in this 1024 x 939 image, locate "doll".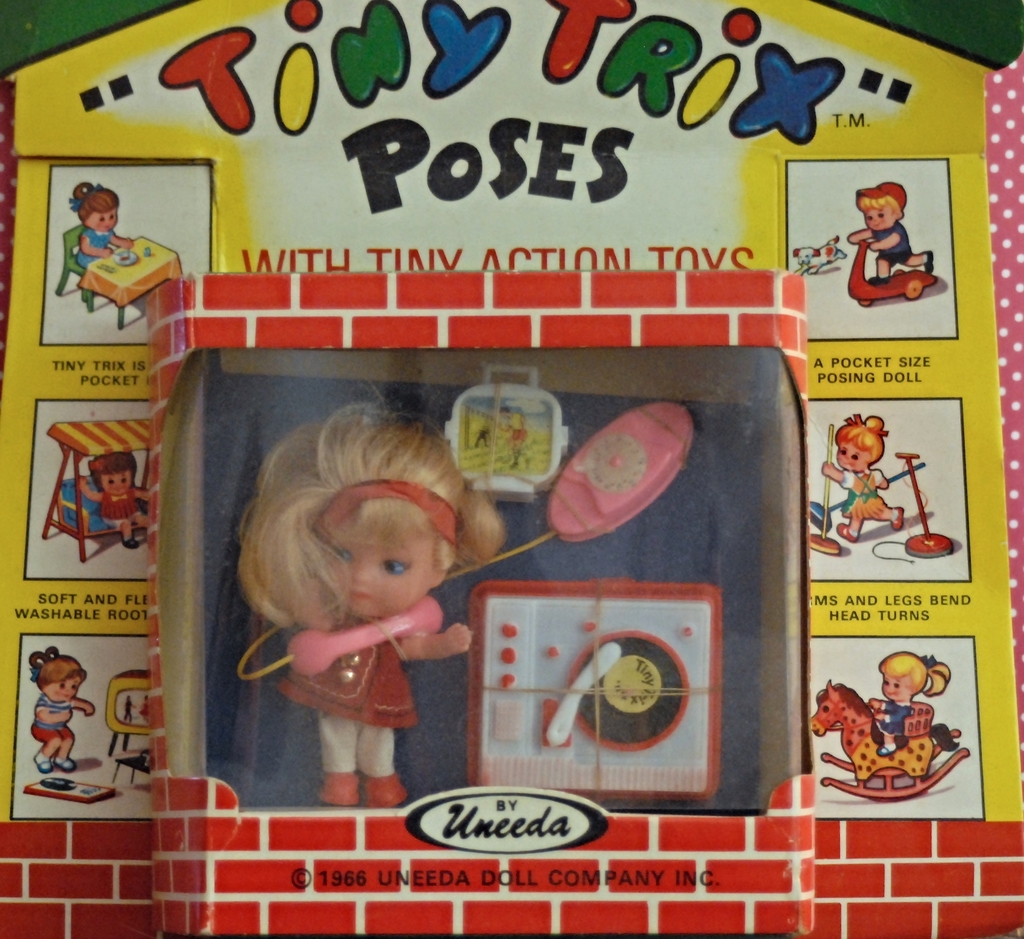
Bounding box: [214, 391, 511, 787].
